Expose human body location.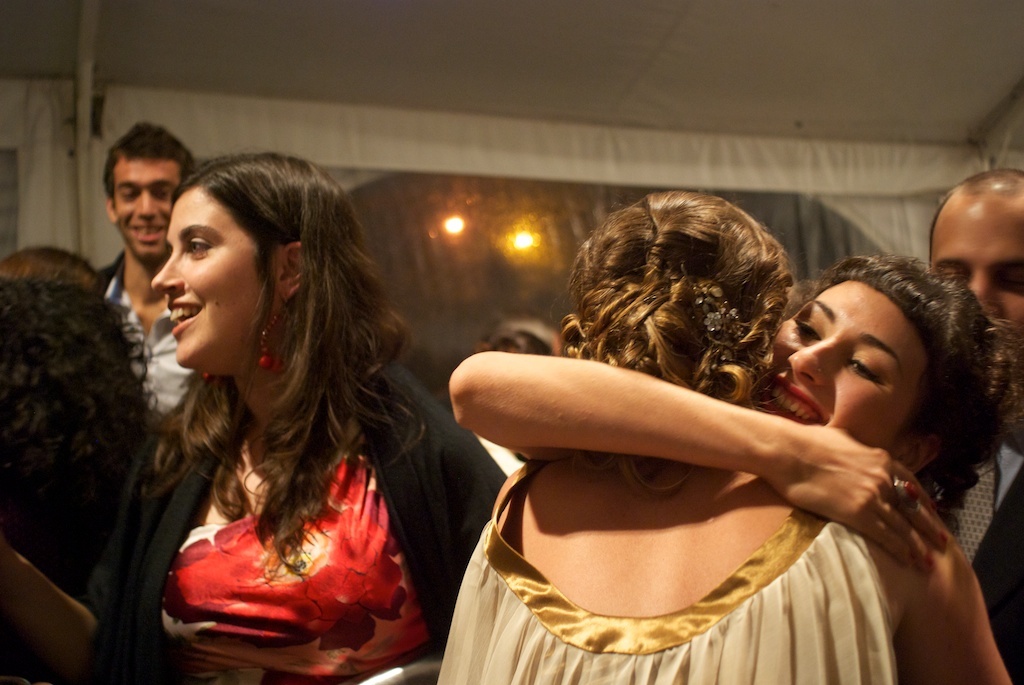
Exposed at region(93, 120, 197, 416).
